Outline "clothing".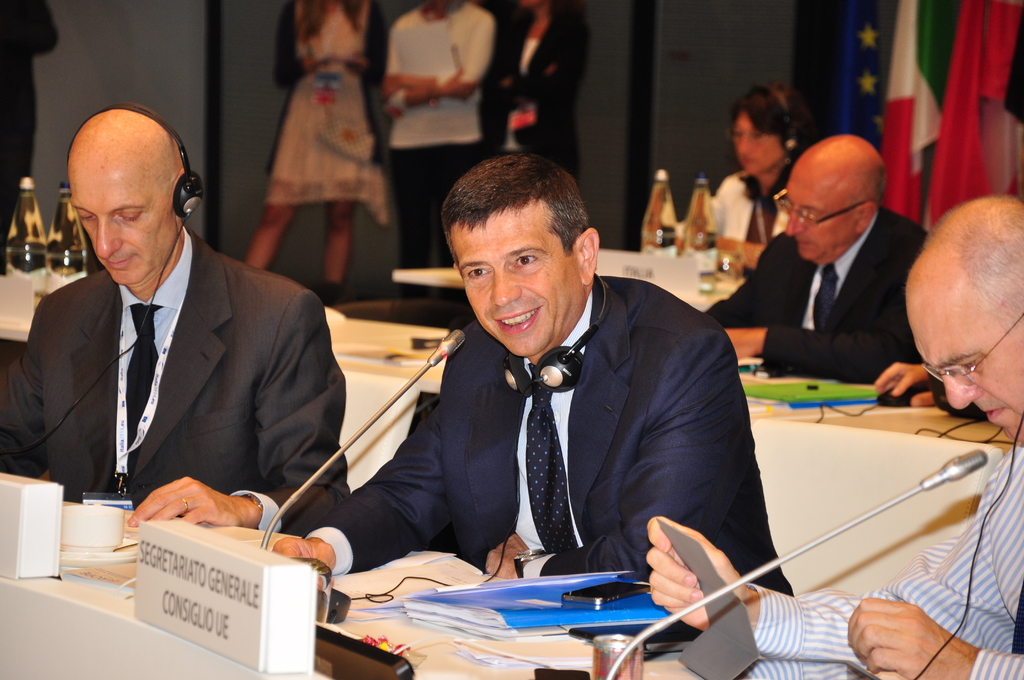
Outline: 716, 159, 794, 264.
